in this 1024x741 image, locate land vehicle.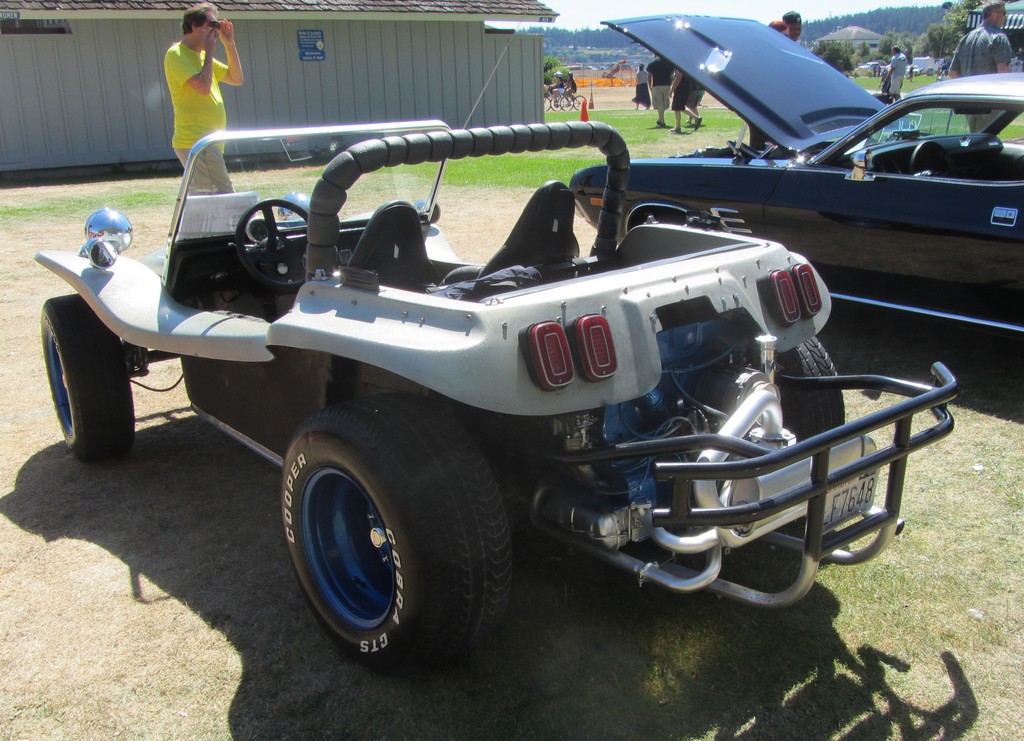
Bounding box: 33 126 960 681.
